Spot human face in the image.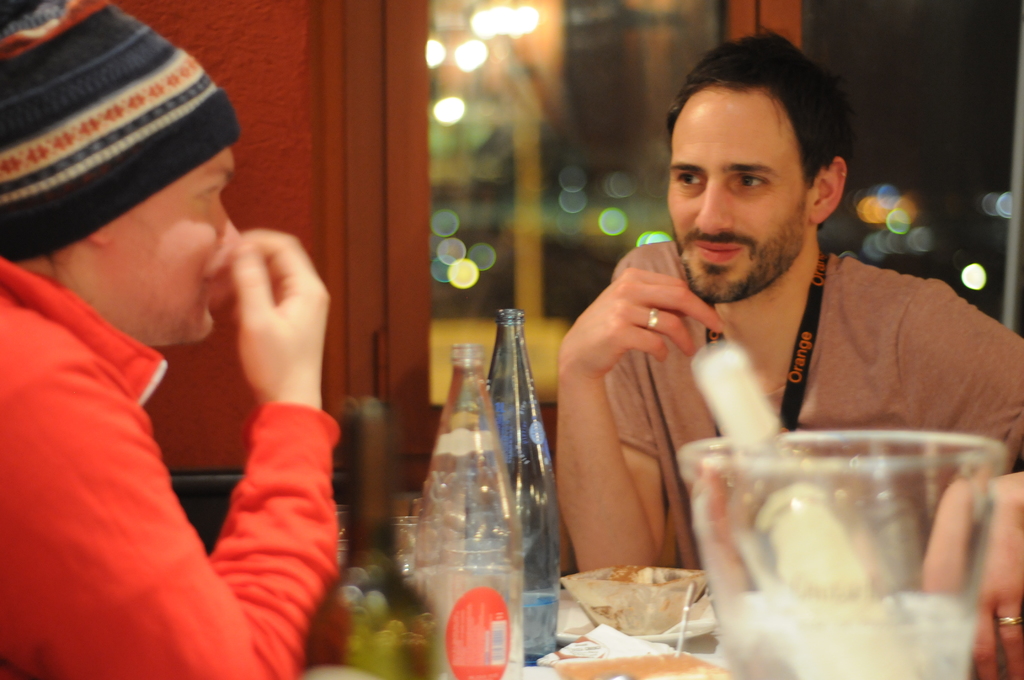
human face found at locate(67, 150, 241, 348).
